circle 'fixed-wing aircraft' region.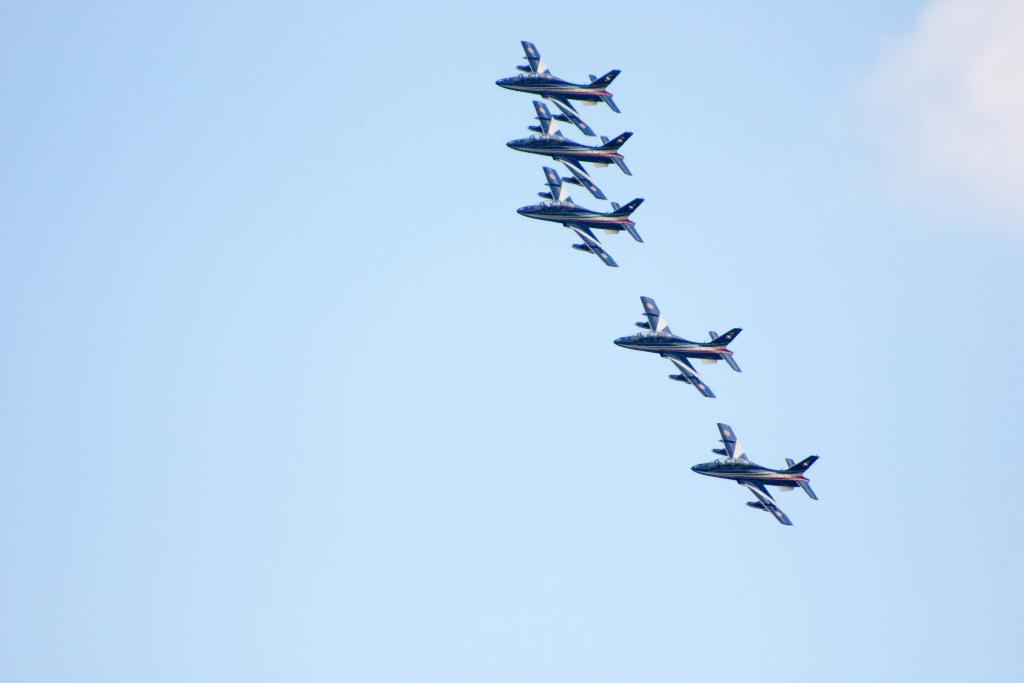
Region: locate(689, 424, 819, 524).
